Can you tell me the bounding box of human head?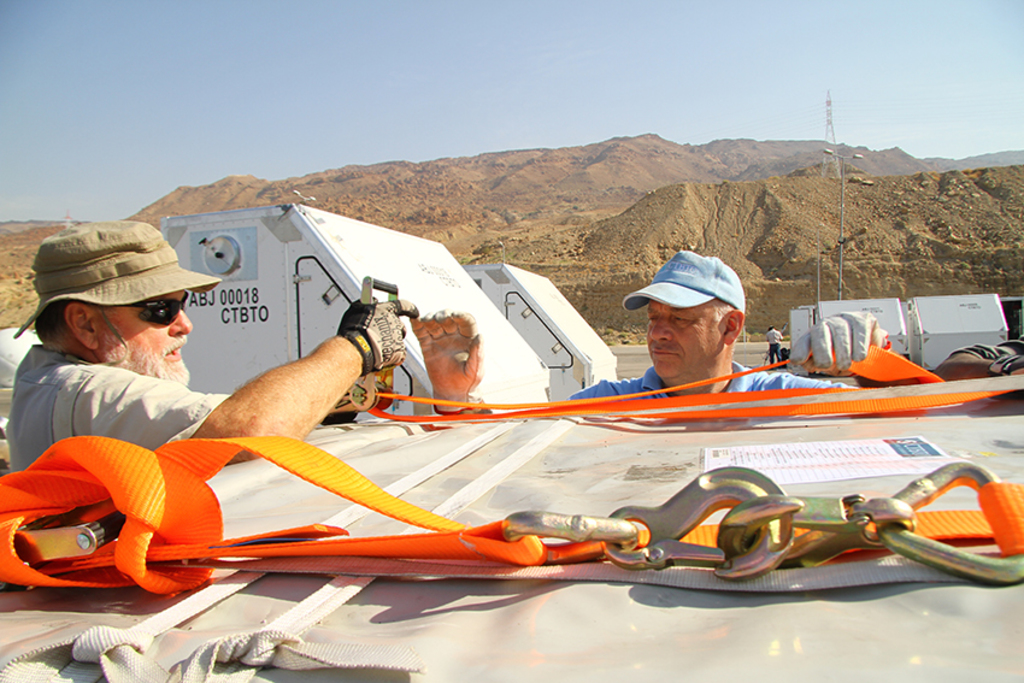
<bbox>637, 253, 747, 378</bbox>.
